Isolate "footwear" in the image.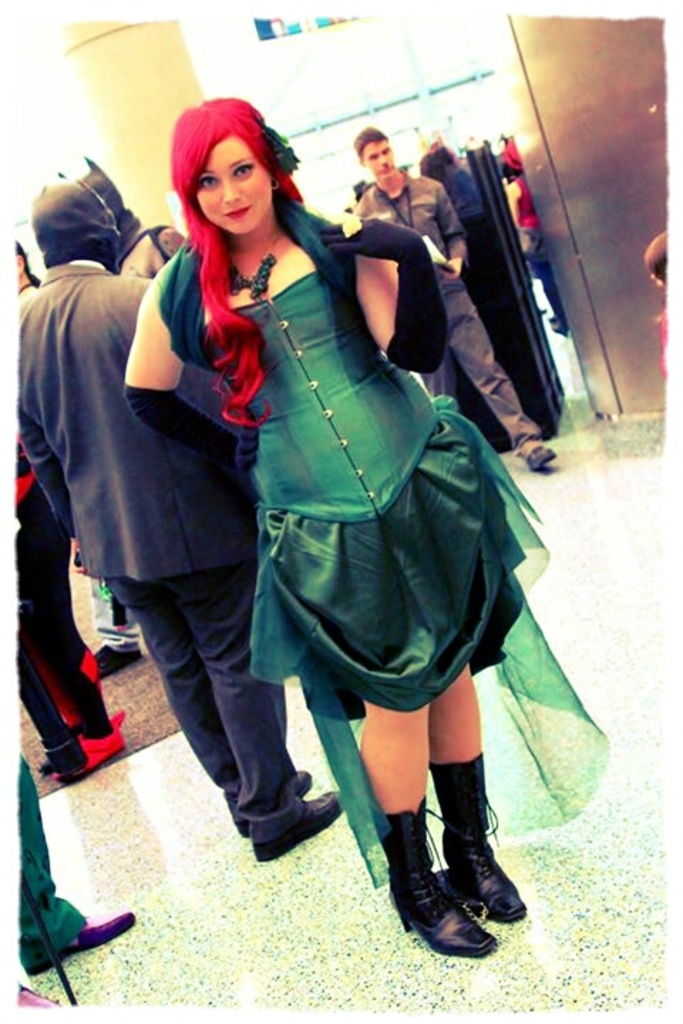
Isolated region: 249/796/337/860.
